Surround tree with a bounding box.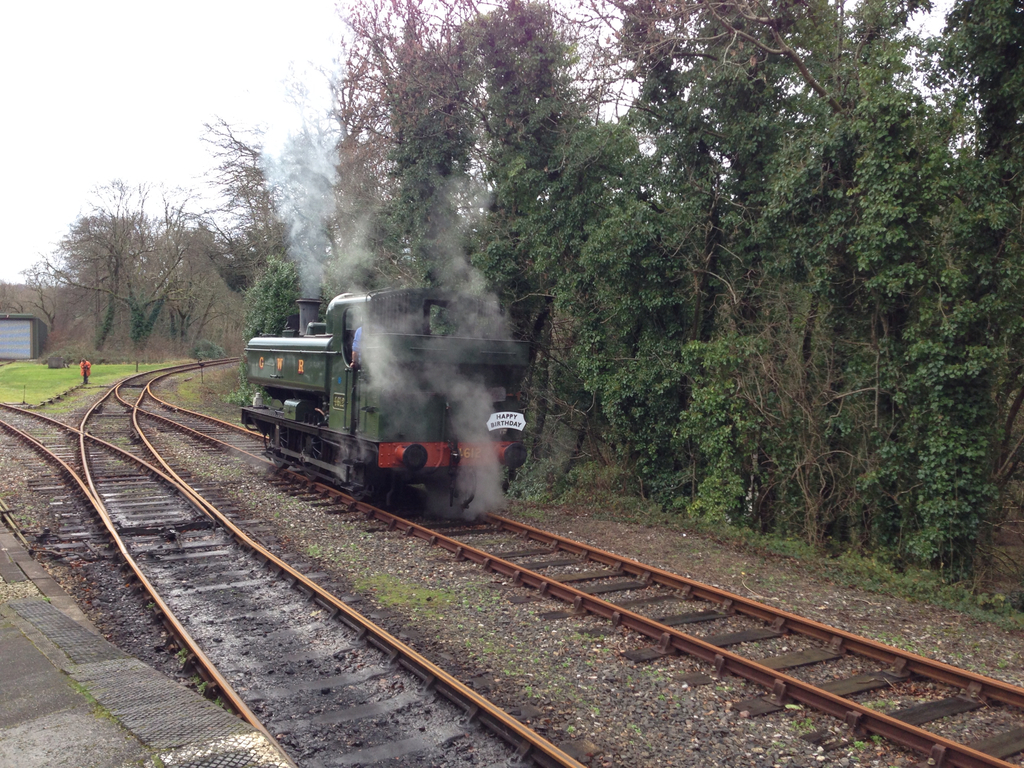
[x1=17, y1=175, x2=296, y2=353].
